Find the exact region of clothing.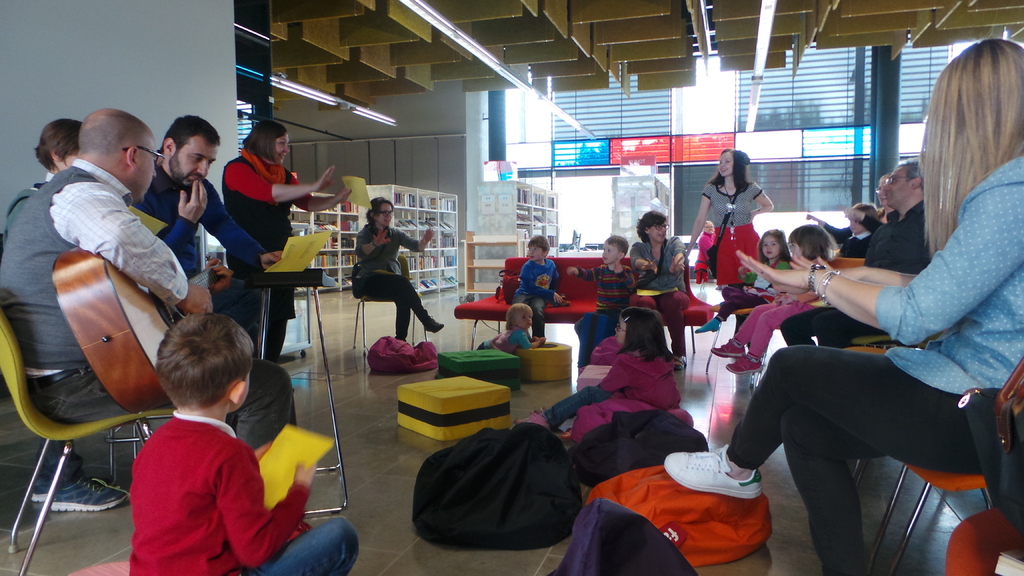
Exact region: Rect(129, 149, 271, 348).
